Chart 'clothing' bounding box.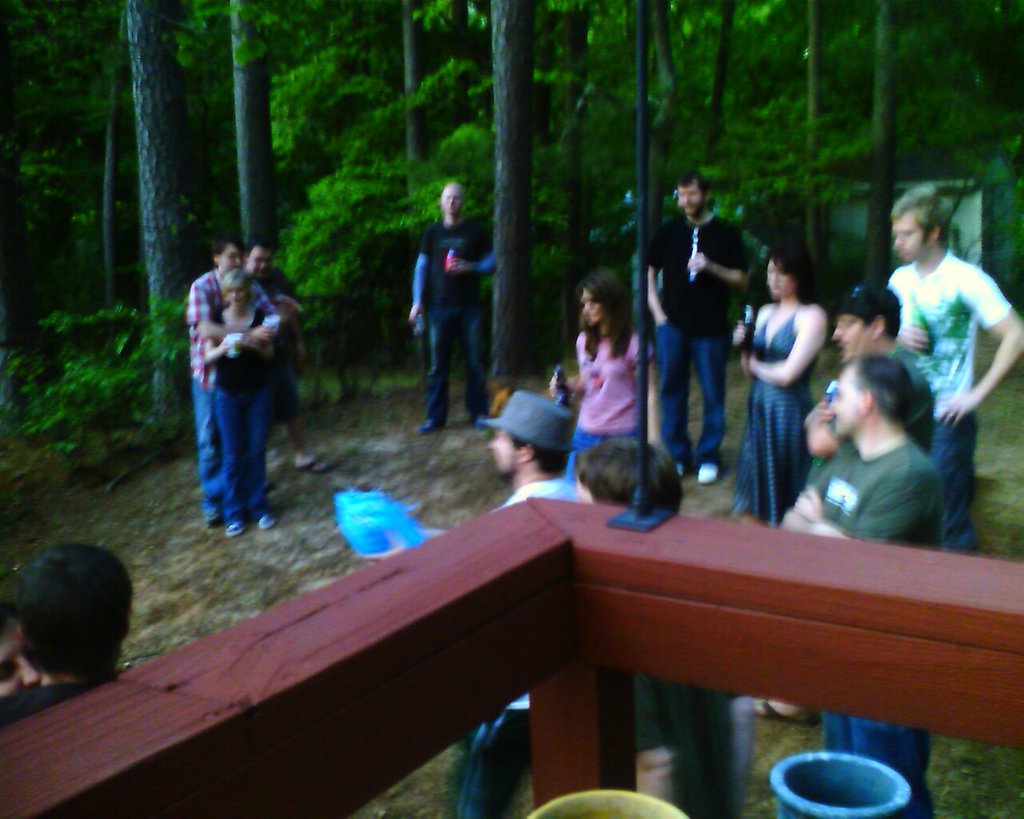
Charted: bbox(802, 428, 945, 818).
